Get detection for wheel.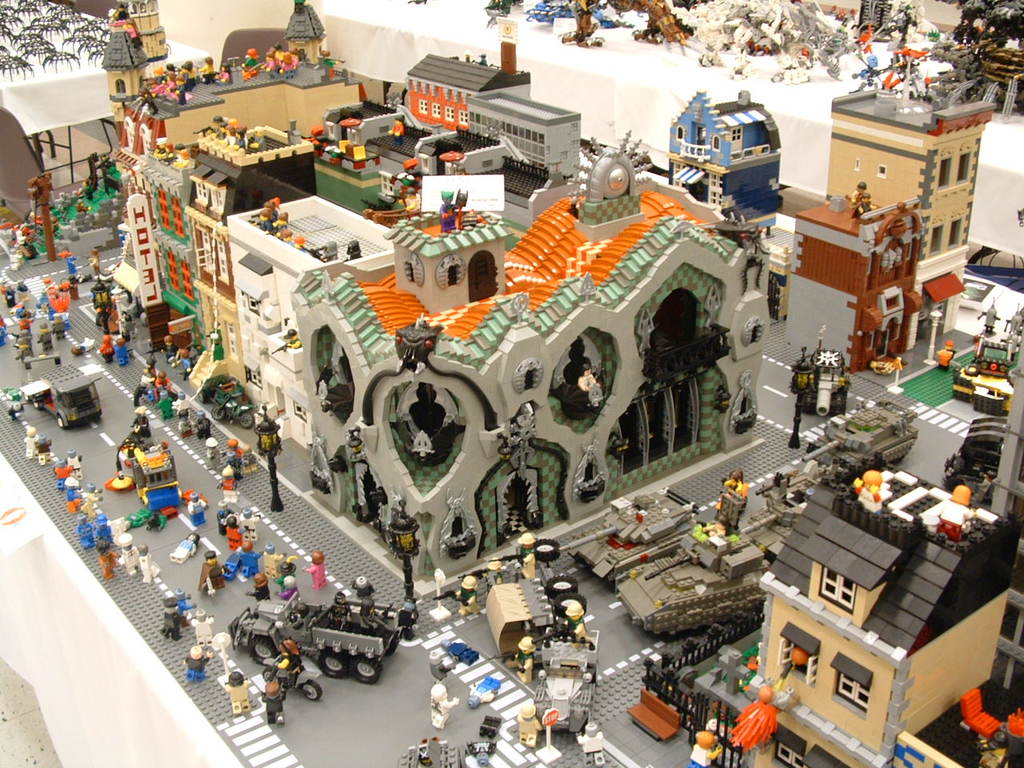
Detection: x1=547, y1=575, x2=578, y2=595.
